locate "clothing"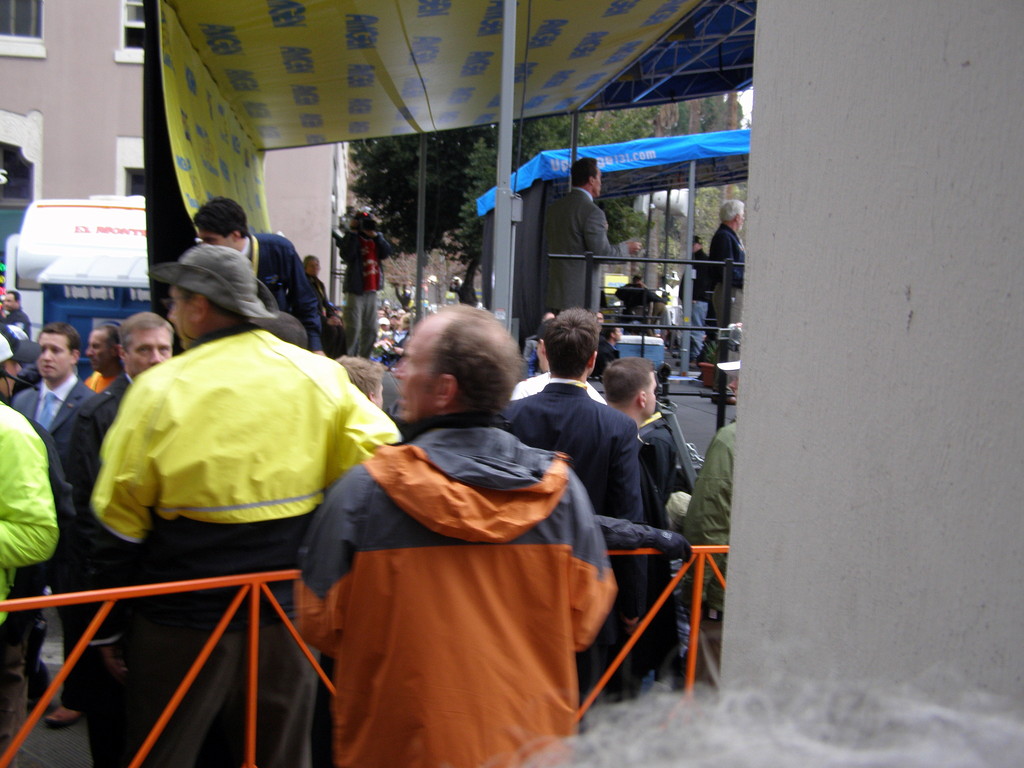
484,378,657,680
